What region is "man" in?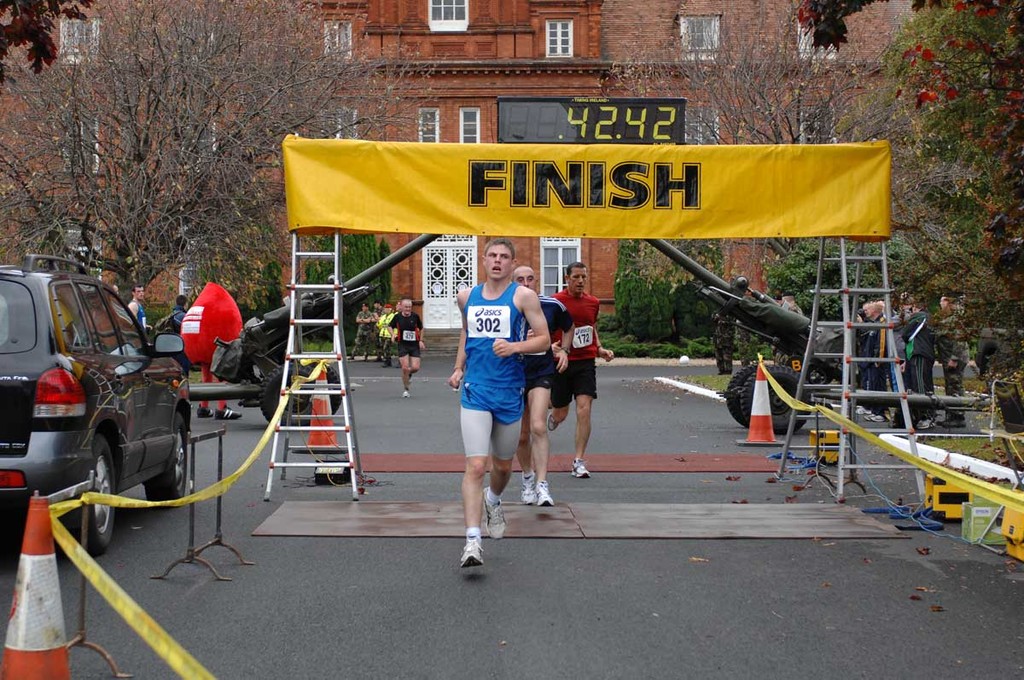
bbox(381, 304, 393, 367).
